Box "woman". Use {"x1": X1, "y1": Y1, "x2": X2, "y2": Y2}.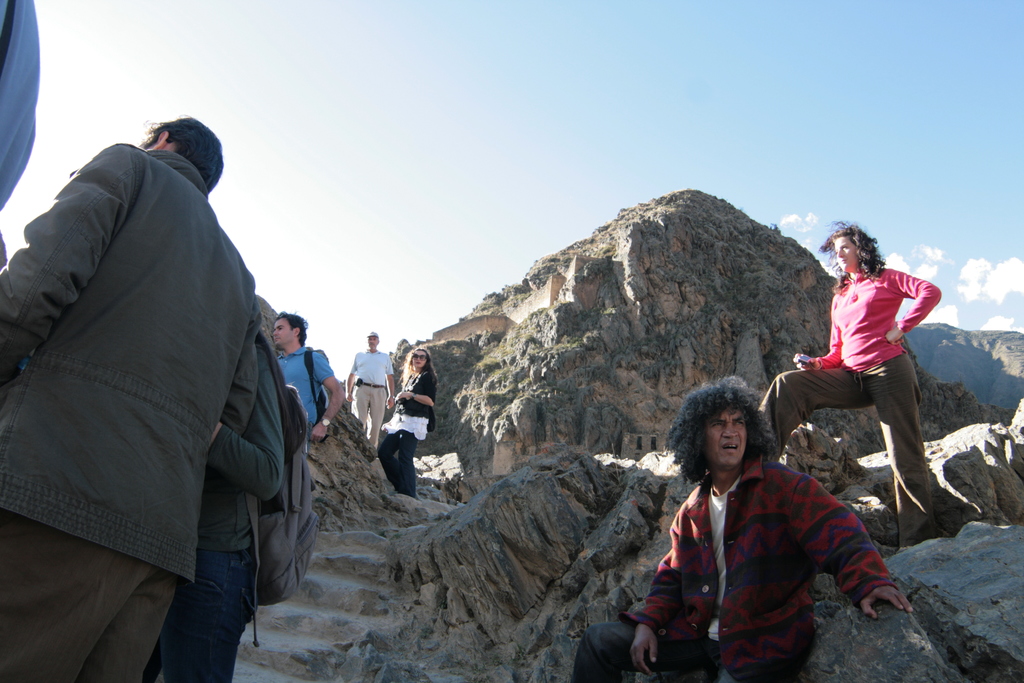
{"x1": 780, "y1": 227, "x2": 952, "y2": 528}.
